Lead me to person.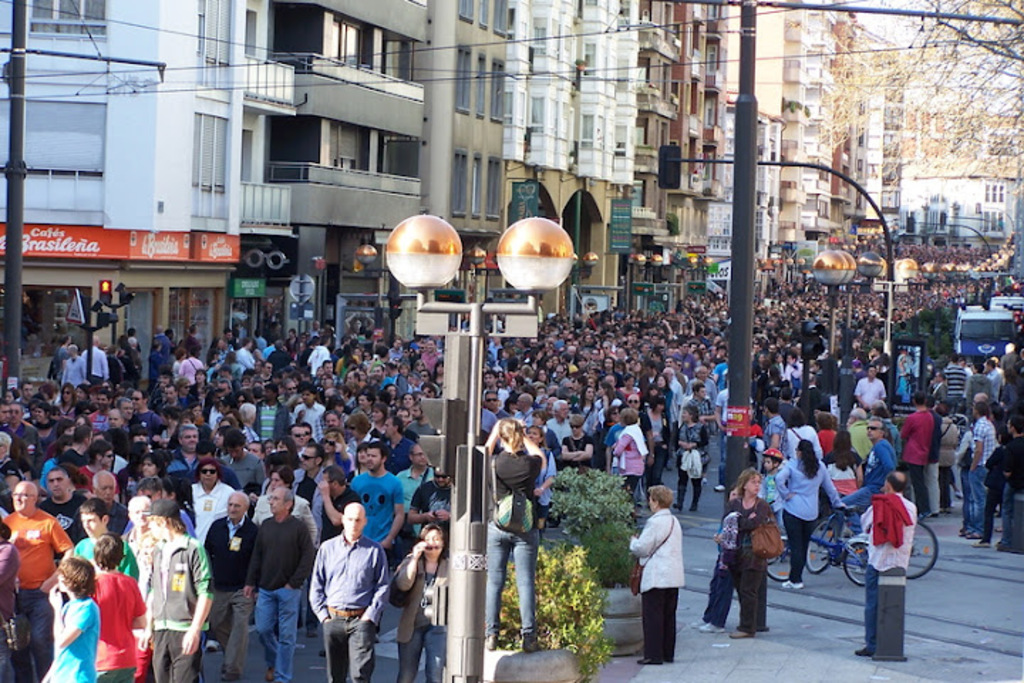
Lead to rect(304, 502, 388, 680).
